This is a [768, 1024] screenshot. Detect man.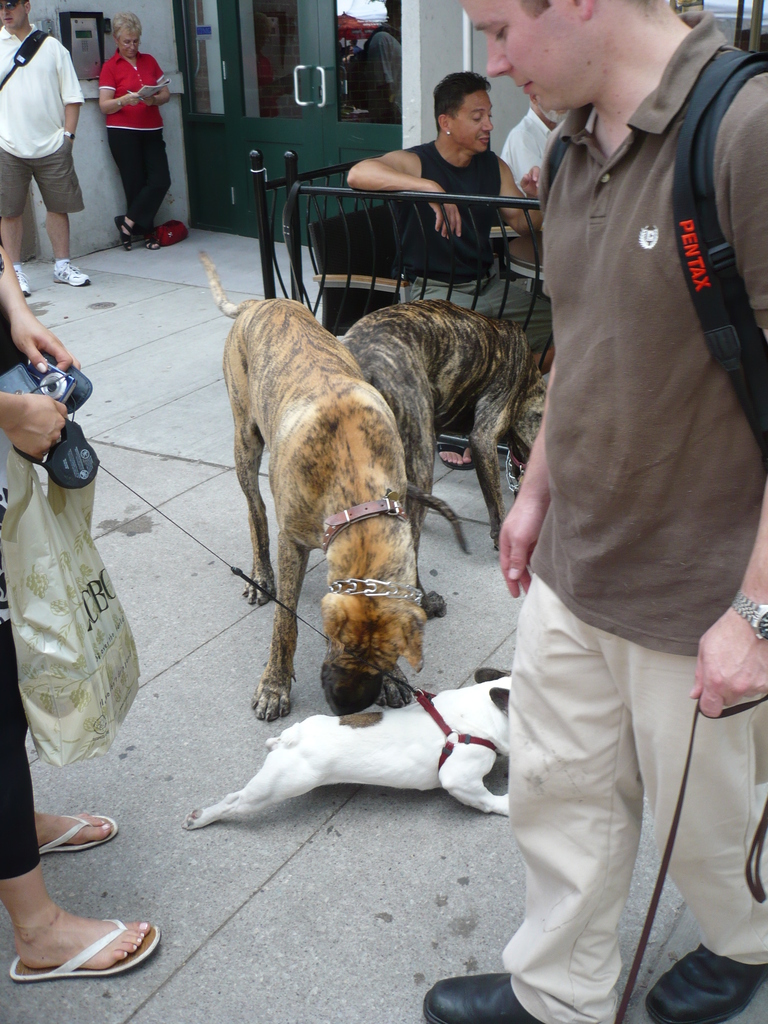
{"left": 0, "top": 0, "right": 77, "bottom": 260}.
